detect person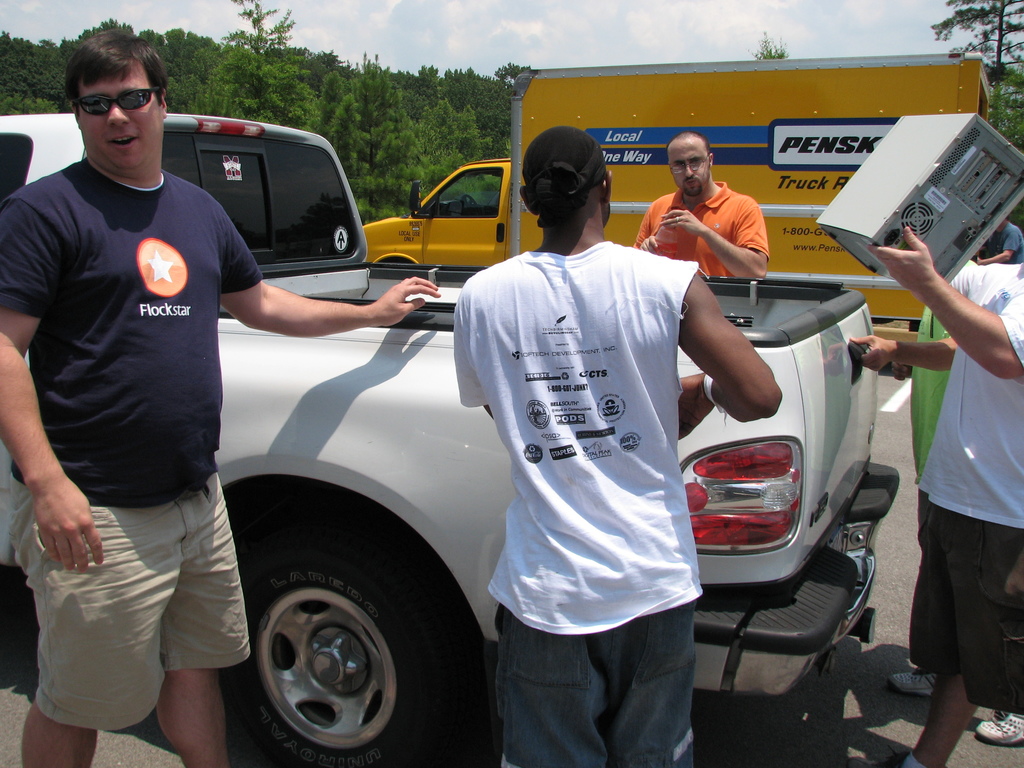
detection(453, 126, 784, 767)
